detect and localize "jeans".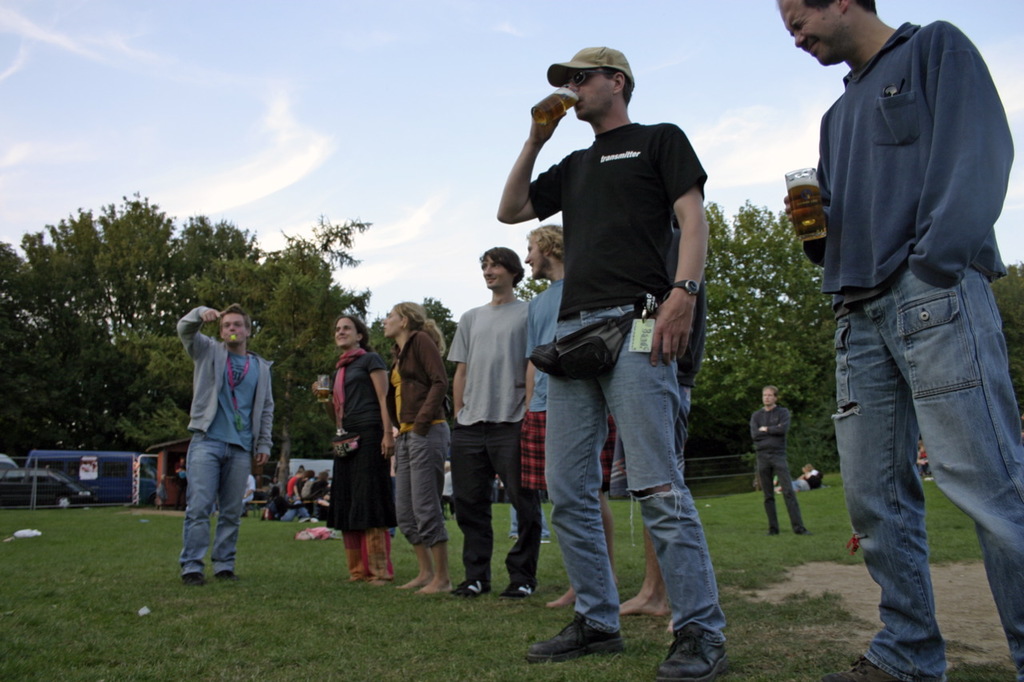
Localized at 754,451,803,532.
